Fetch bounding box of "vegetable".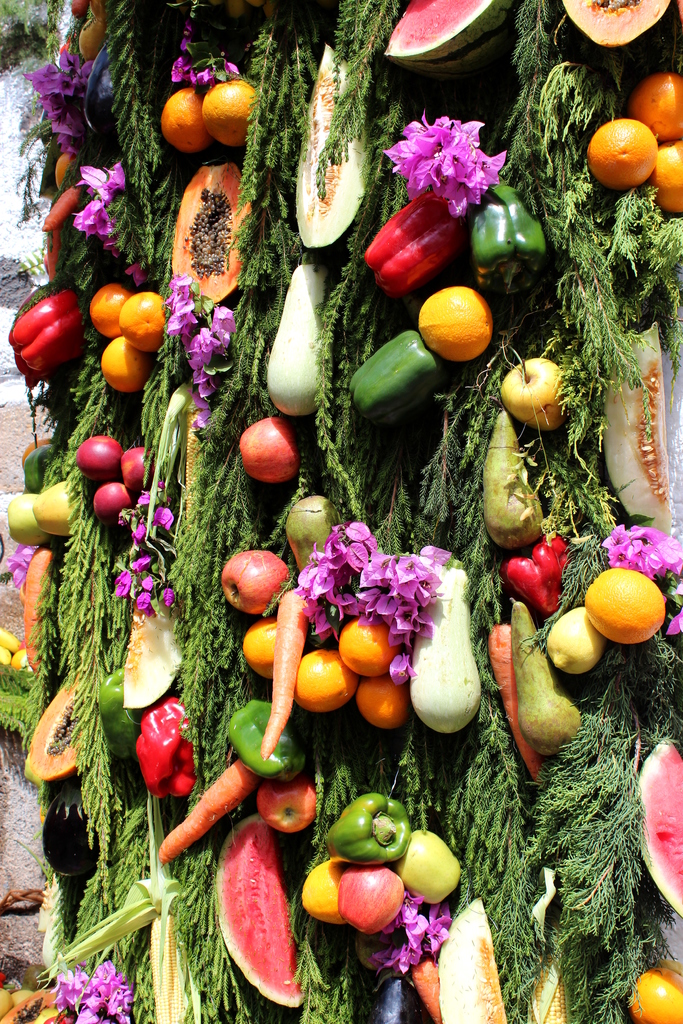
Bbox: box=[148, 379, 213, 534].
